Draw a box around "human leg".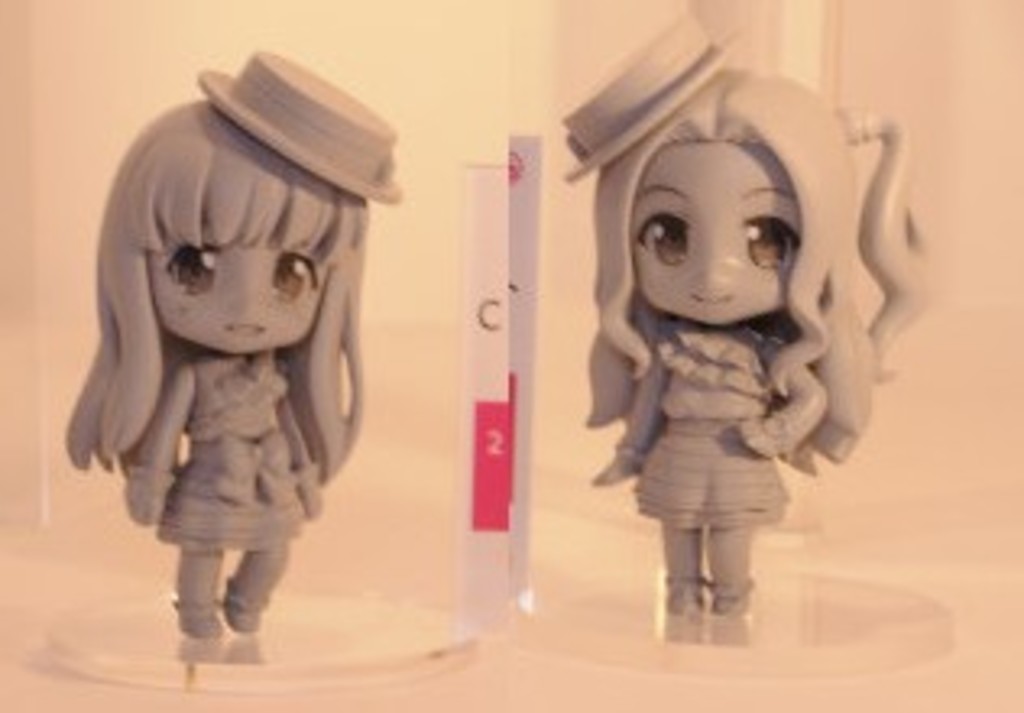
{"x1": 175, "y1": 548, "x2": 220, "y2": 635}.
